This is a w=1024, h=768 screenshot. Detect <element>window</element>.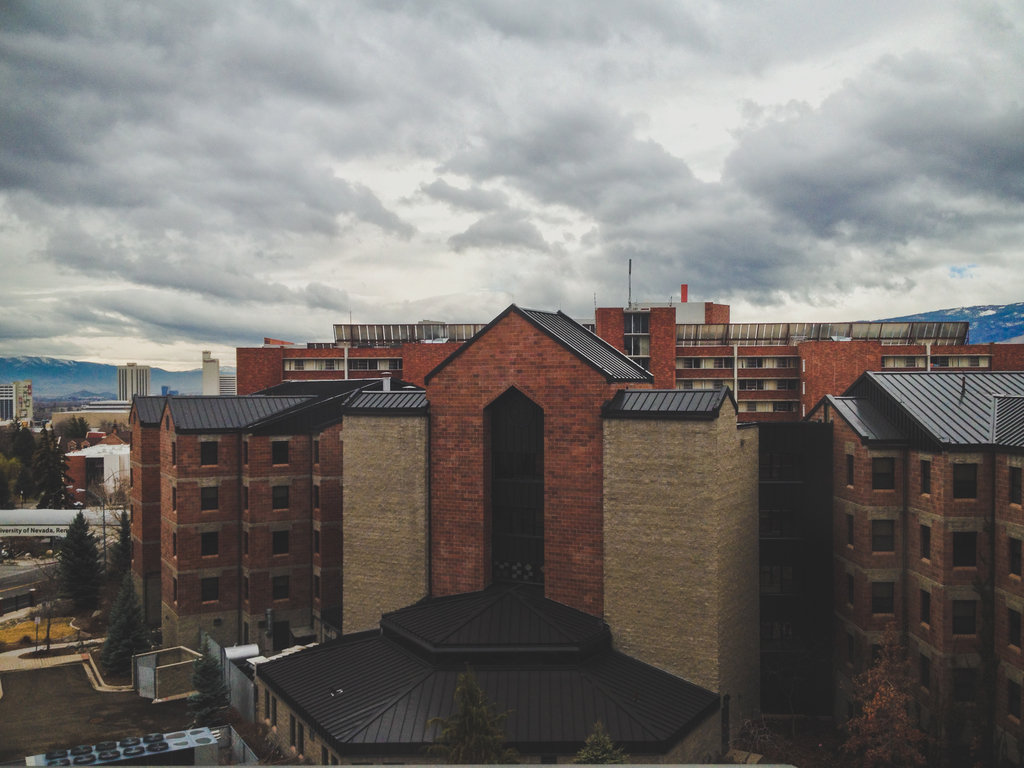
rect(949, 658, 990, 716).
